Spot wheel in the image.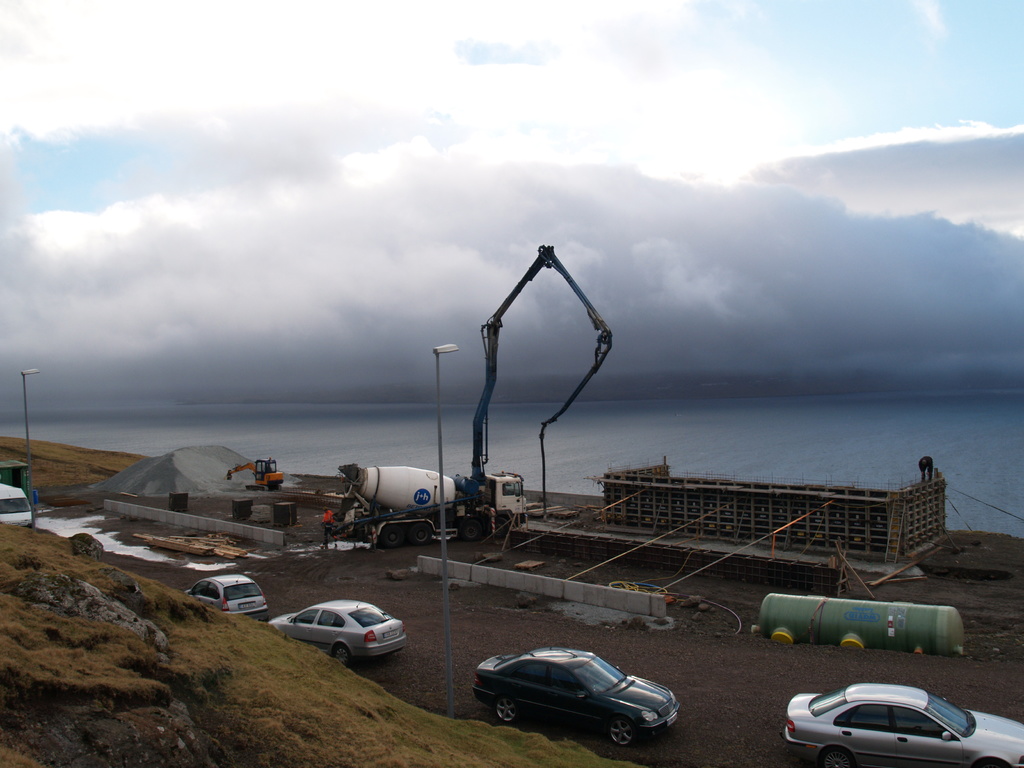
wheel found at 818:749:855:767.
